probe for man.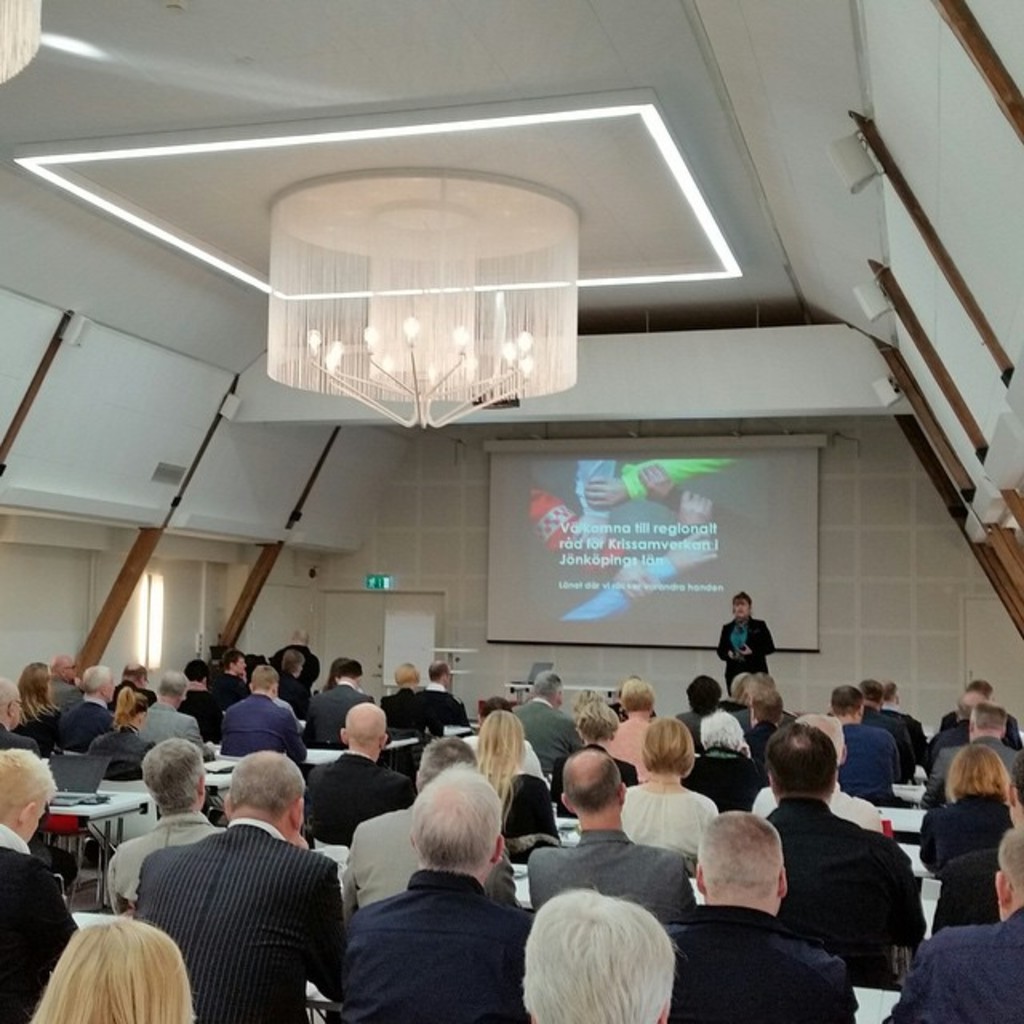
Probe result: crop(346, 760, 533, 1022).
